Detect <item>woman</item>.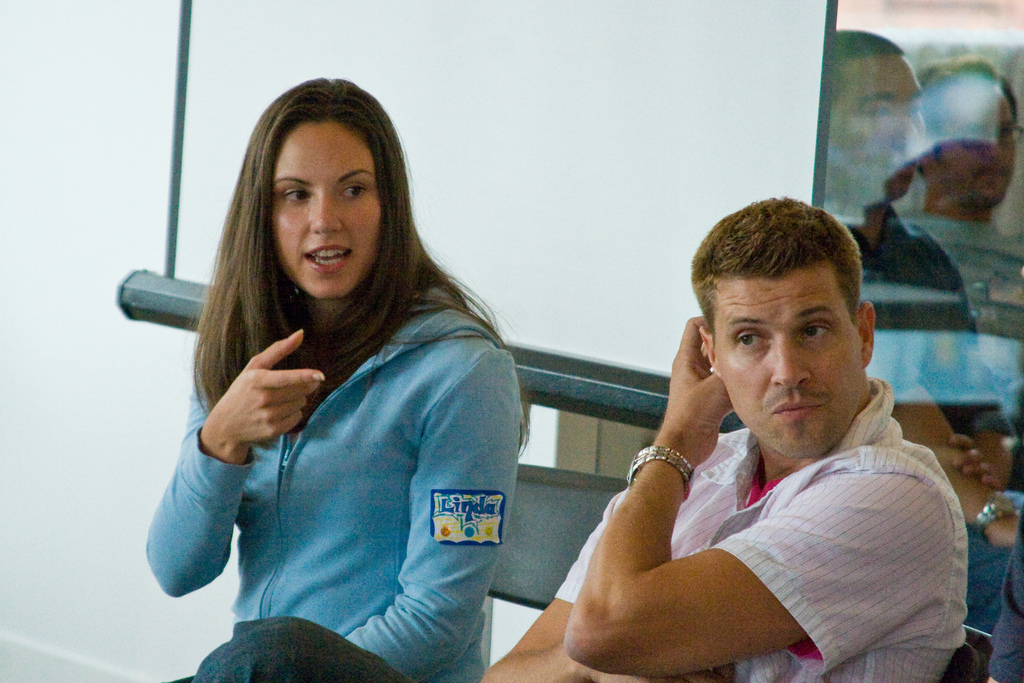
Detected at <box>135,70,545,680</box>.
